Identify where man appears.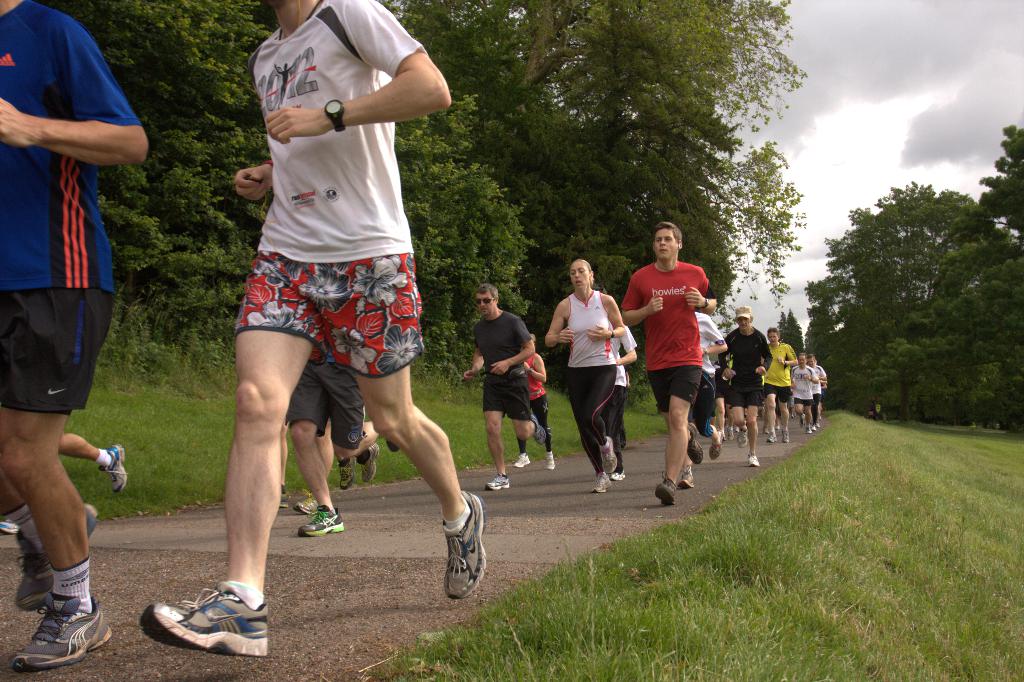
Appears at x1=0 y1=0 x2=152 y2=672.
